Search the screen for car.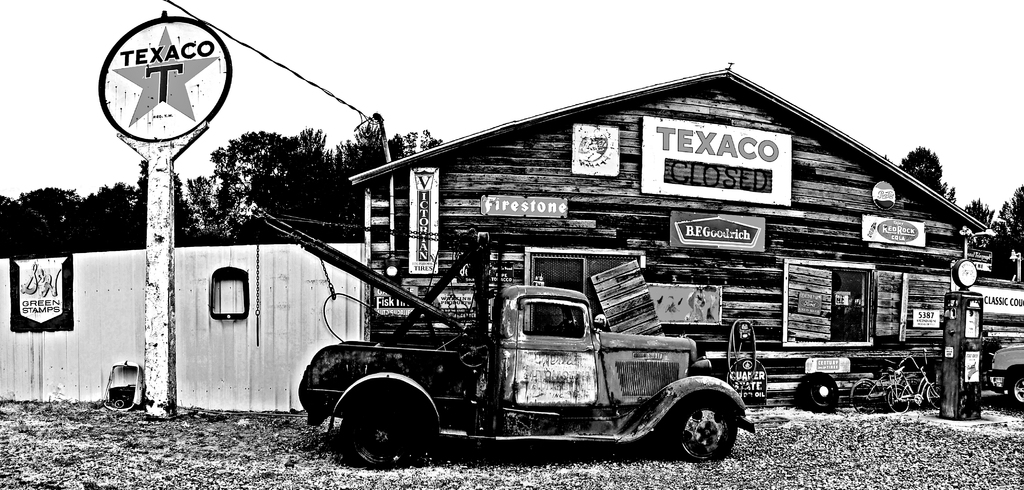
Found at x1=986 y1=342 x2=1023 y2=407.
